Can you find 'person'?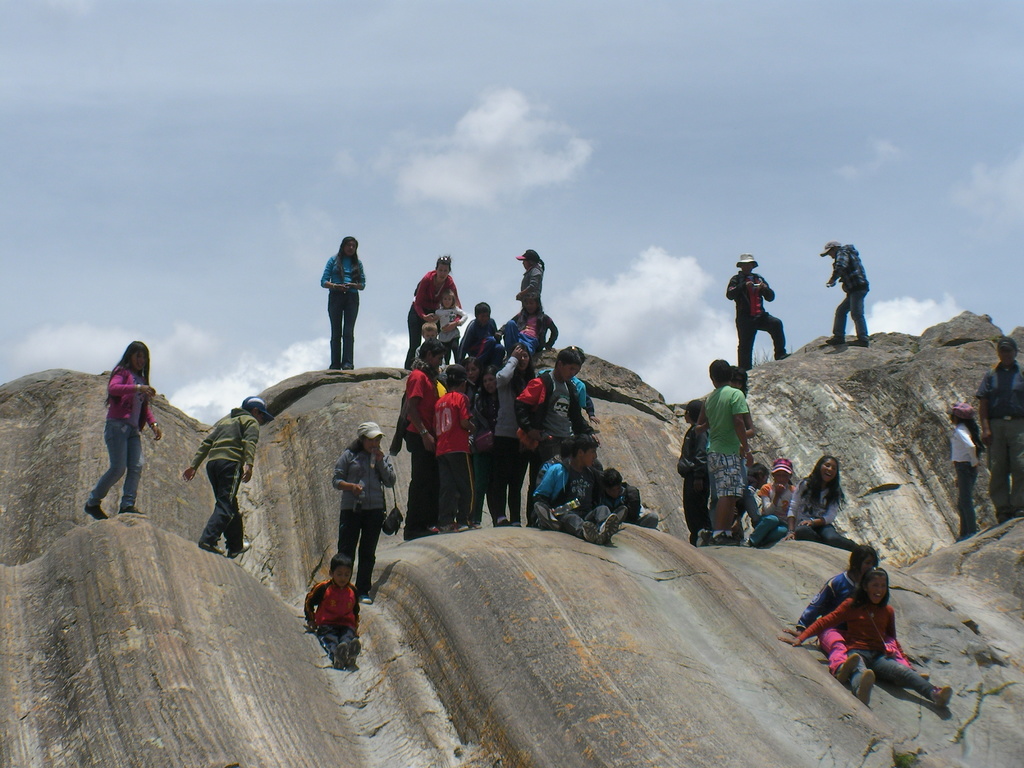
Yes, bounding box: <bbox>86, 337, 161, 524</bbox>.
